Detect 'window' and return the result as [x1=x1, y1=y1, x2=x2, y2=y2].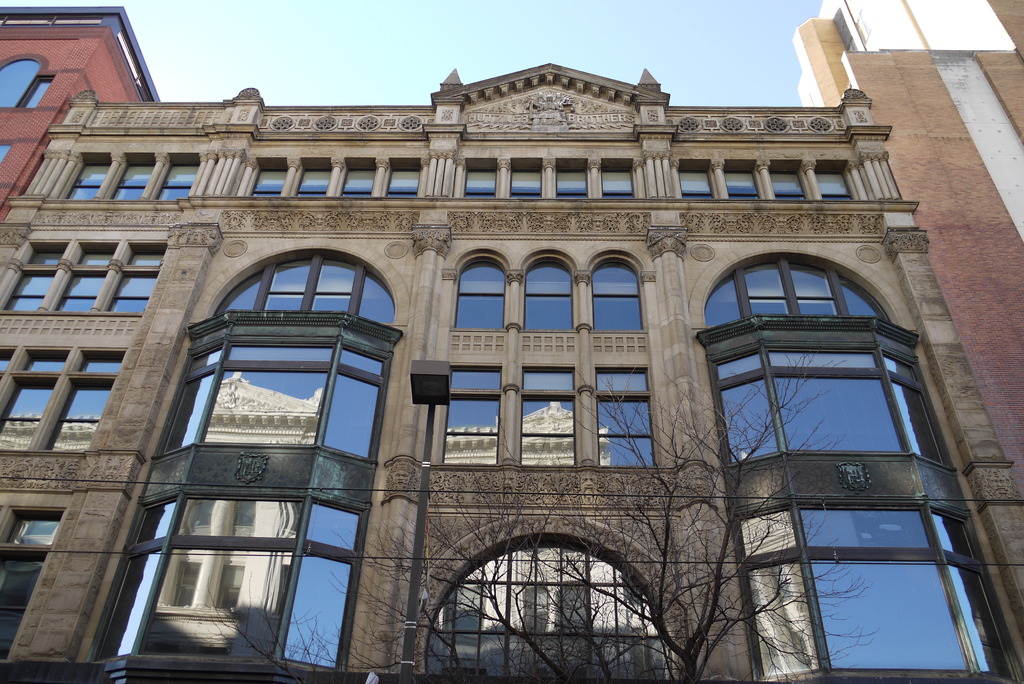
[x1=65, y1=154, x2=109, y2=203].
